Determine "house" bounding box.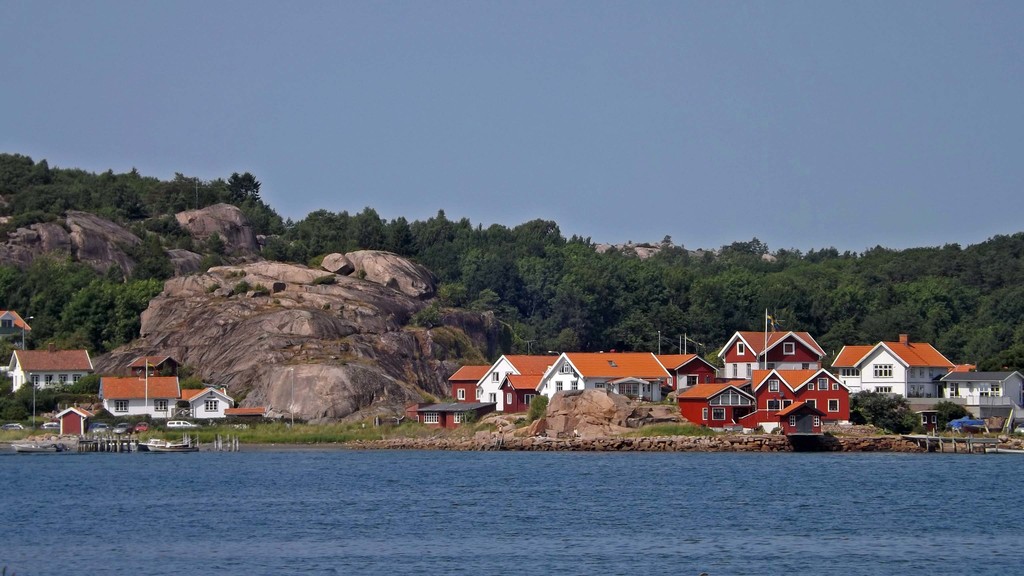
Determined: locate(447, 365, 493, 403).
